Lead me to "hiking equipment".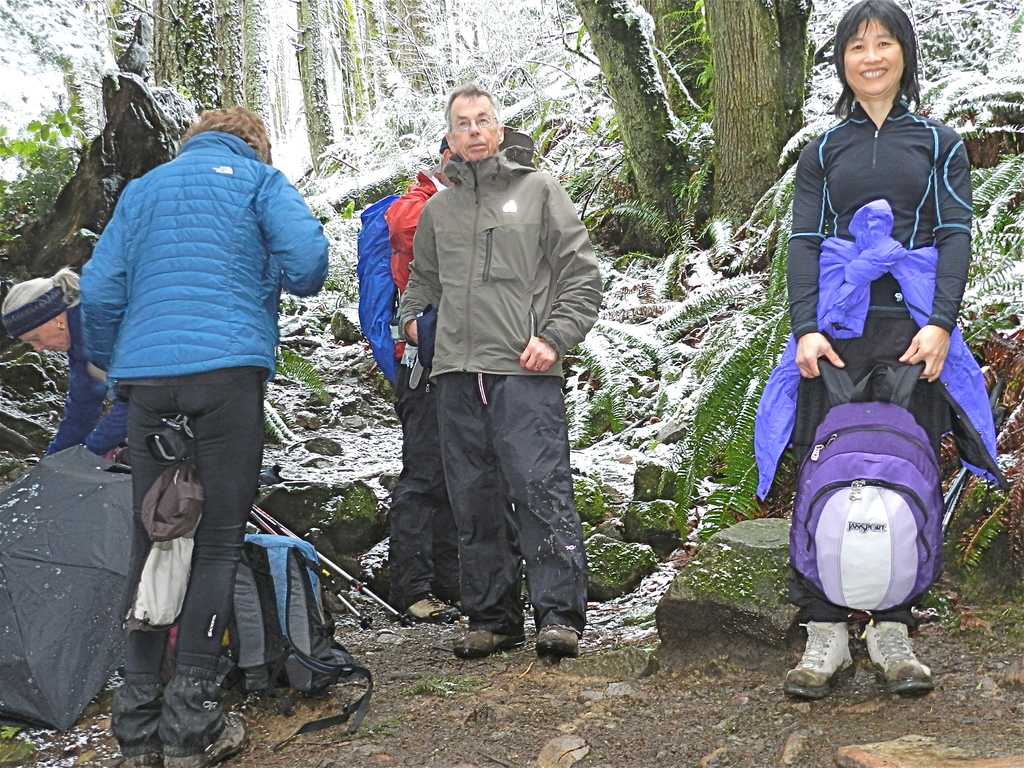
Lead to 249, 512, 378, 627.
